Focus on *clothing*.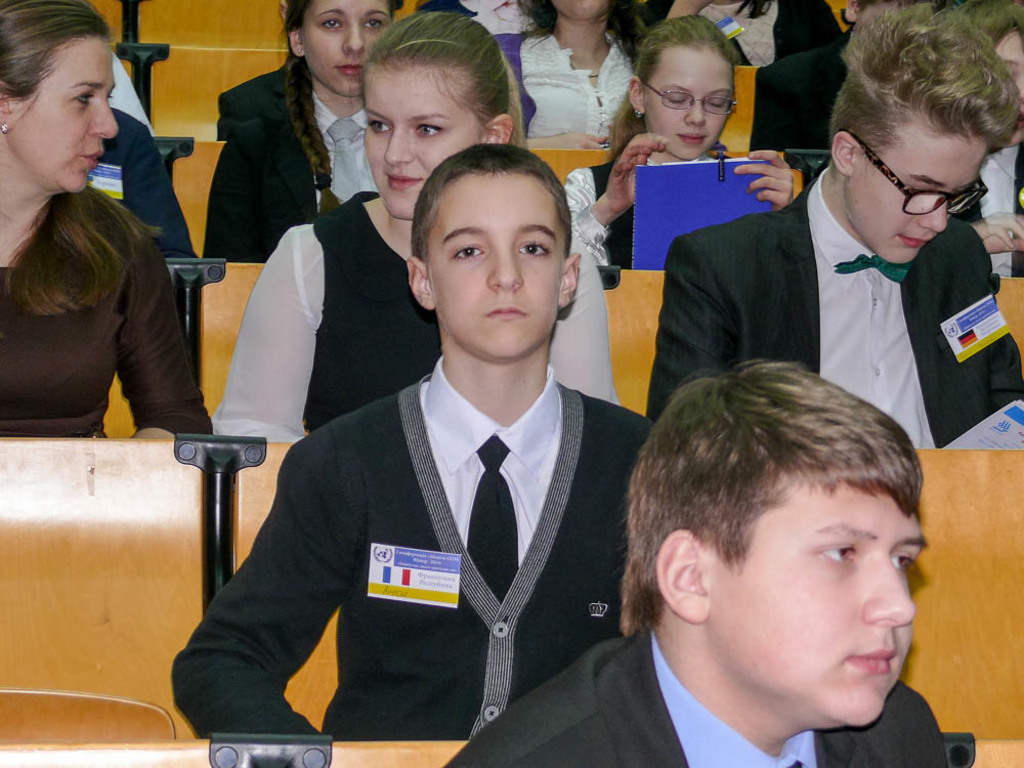
Focused at <bbox>470, 631, 965, 767</bbox>.
